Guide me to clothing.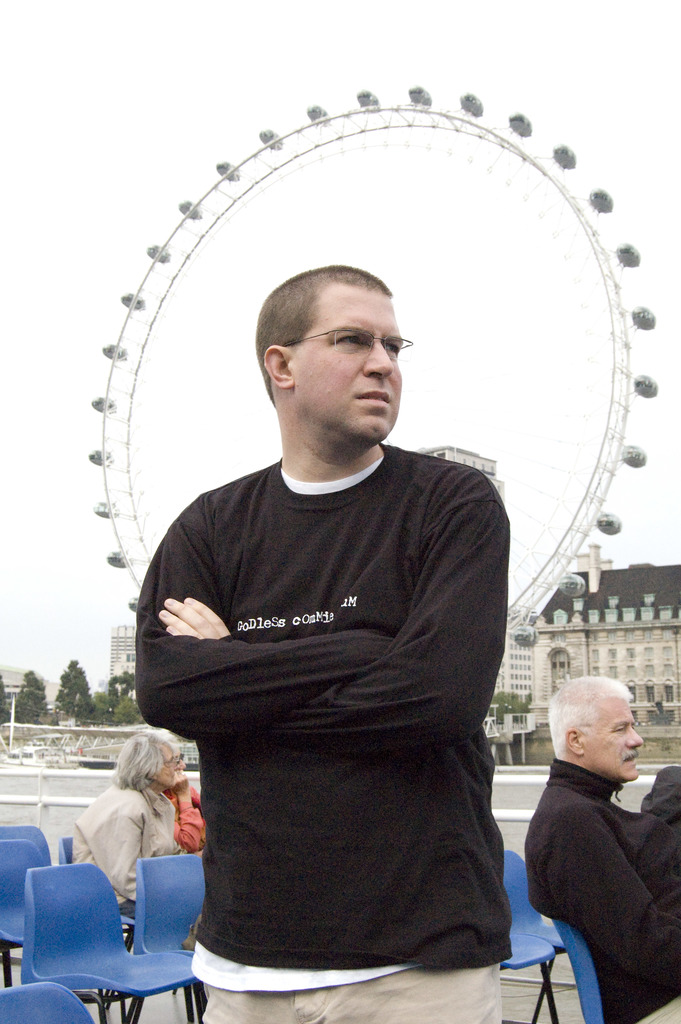
Guidance: <region>131, 374, 536, 992</region>.
